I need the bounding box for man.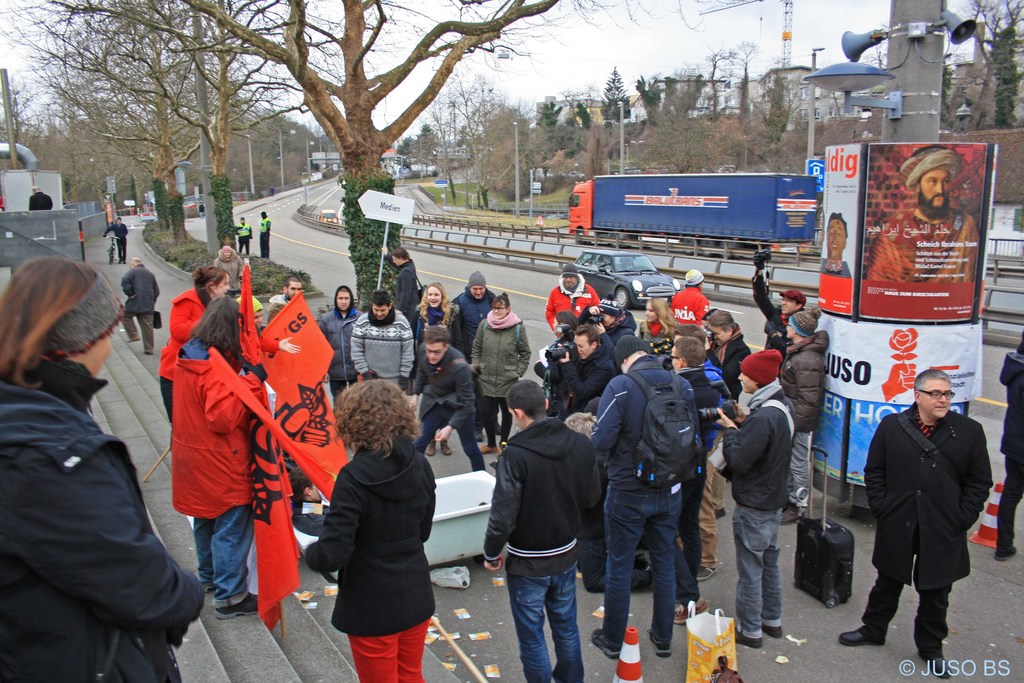
Here it is: left=669, top=329, right=740, bottom=591.
